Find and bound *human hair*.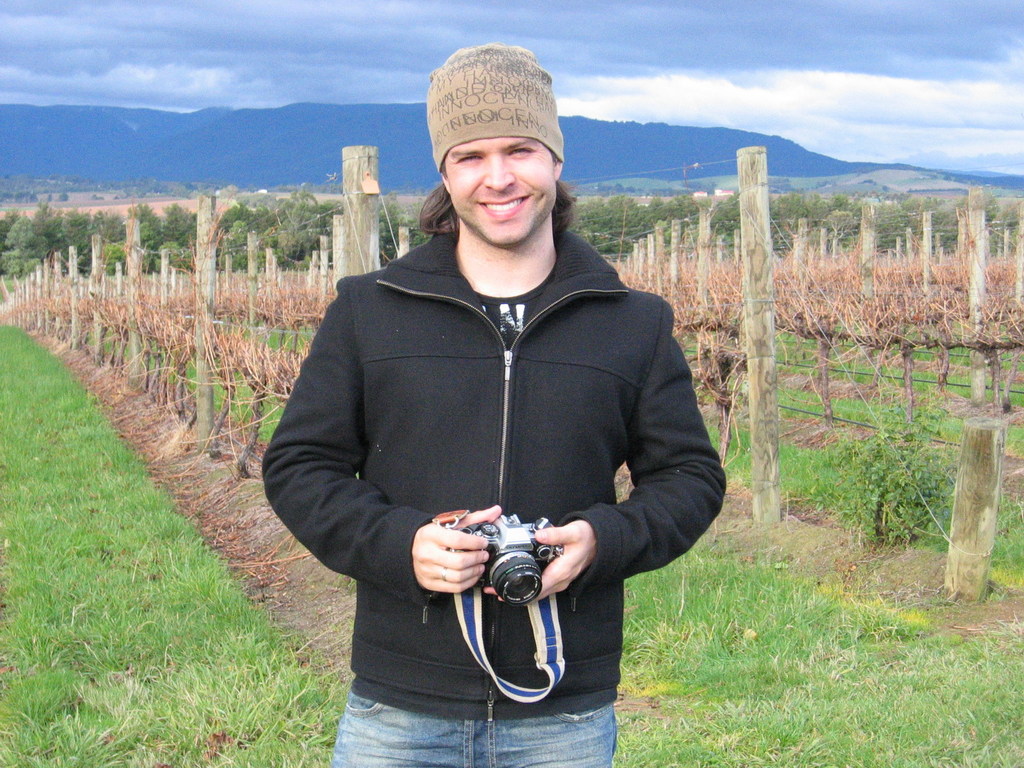
Bound: [x1=419, y1=145, x2=578, y2=244].
